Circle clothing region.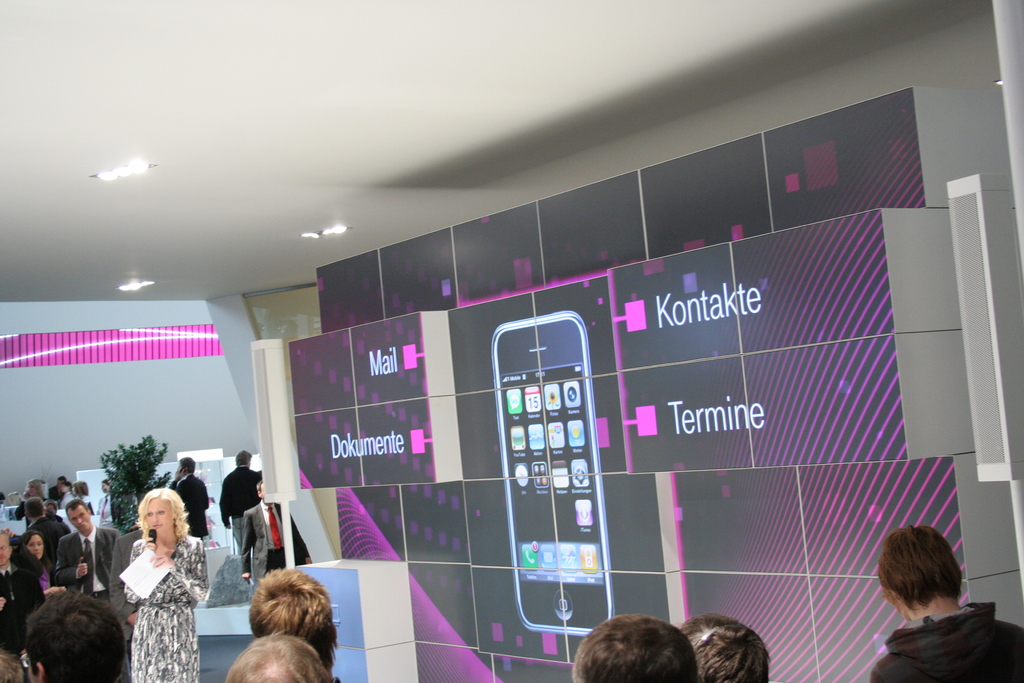
Region: l=34, t=565, r=55, b=600.
